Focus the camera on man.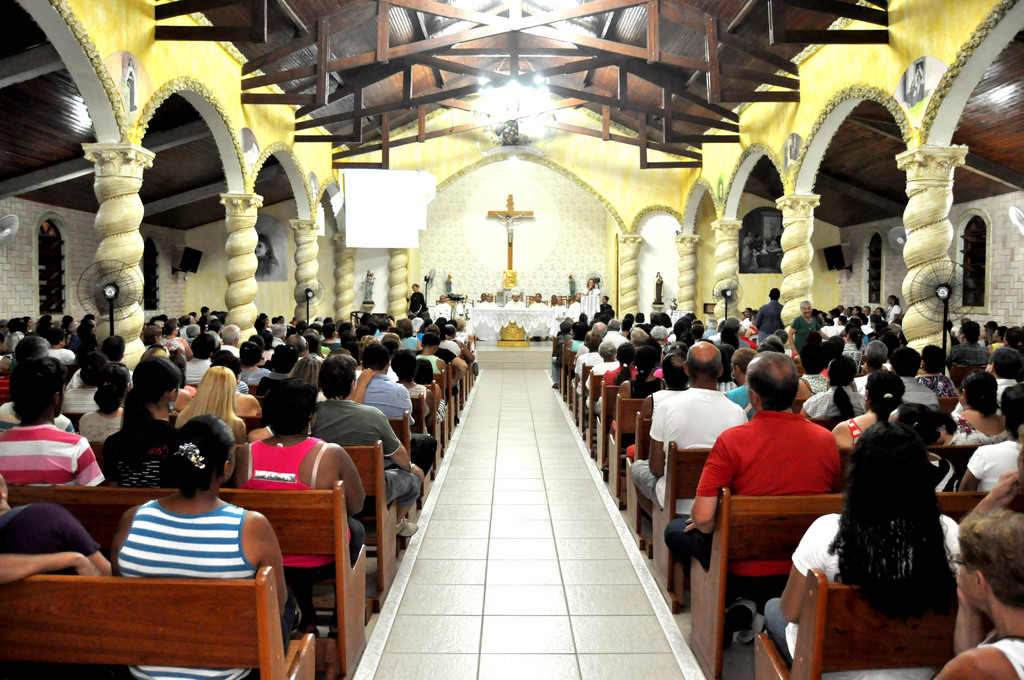
Focus region: 0:337:77:435.
